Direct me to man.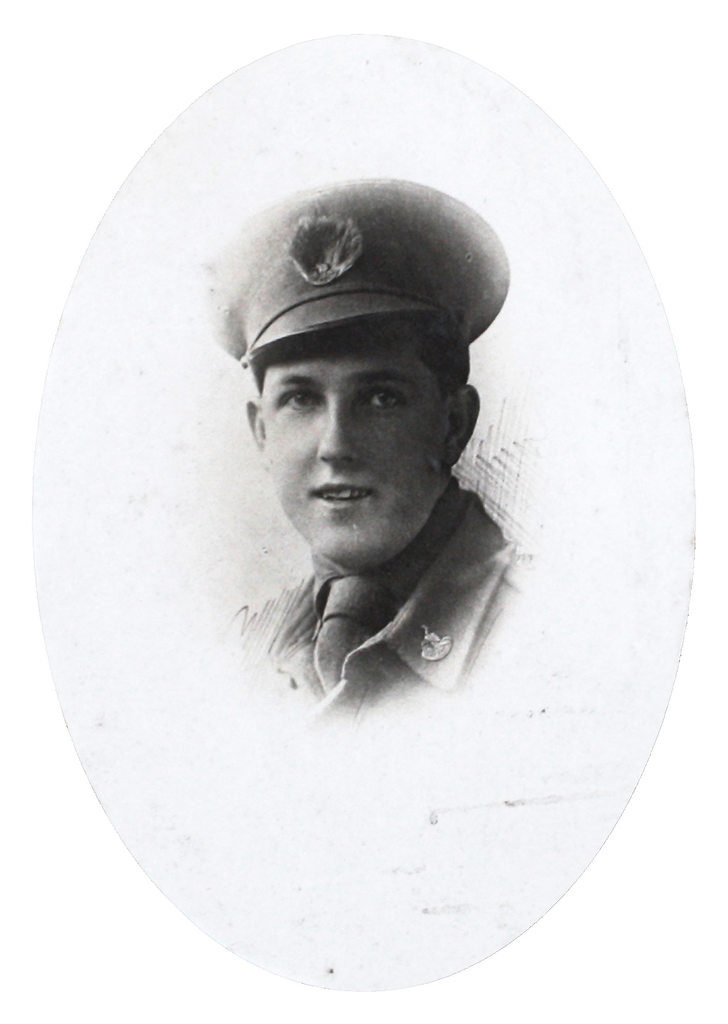
Direction: 155,226,559,770.
